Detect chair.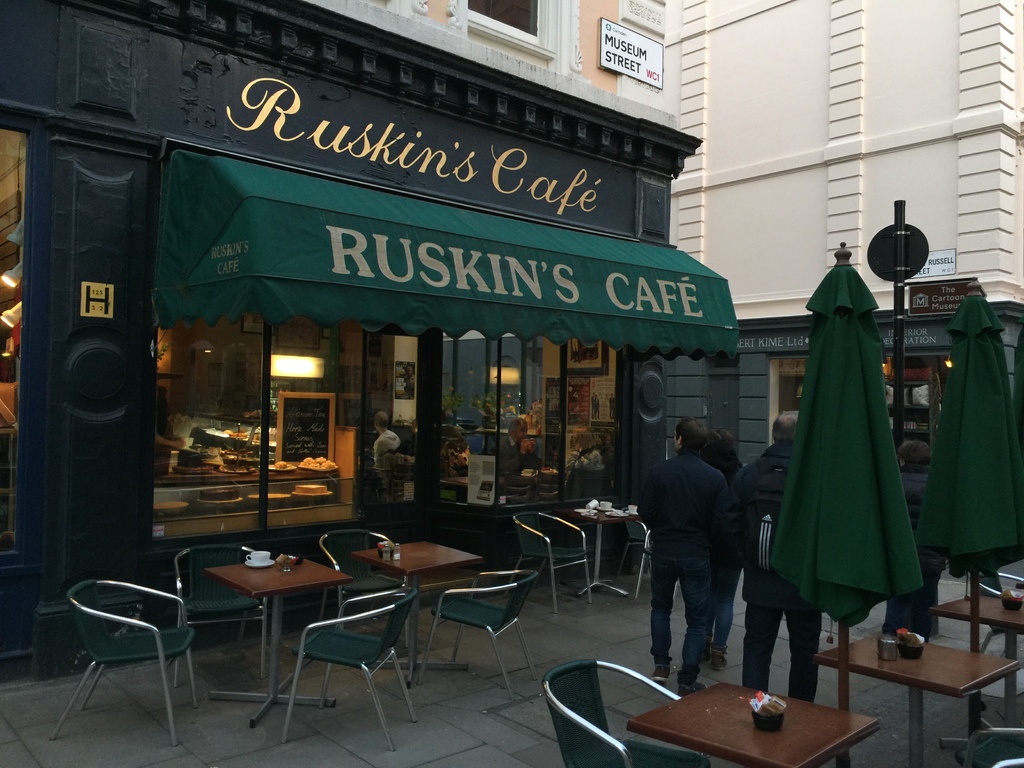
Detected at crop(417, 573, 538, 700).
